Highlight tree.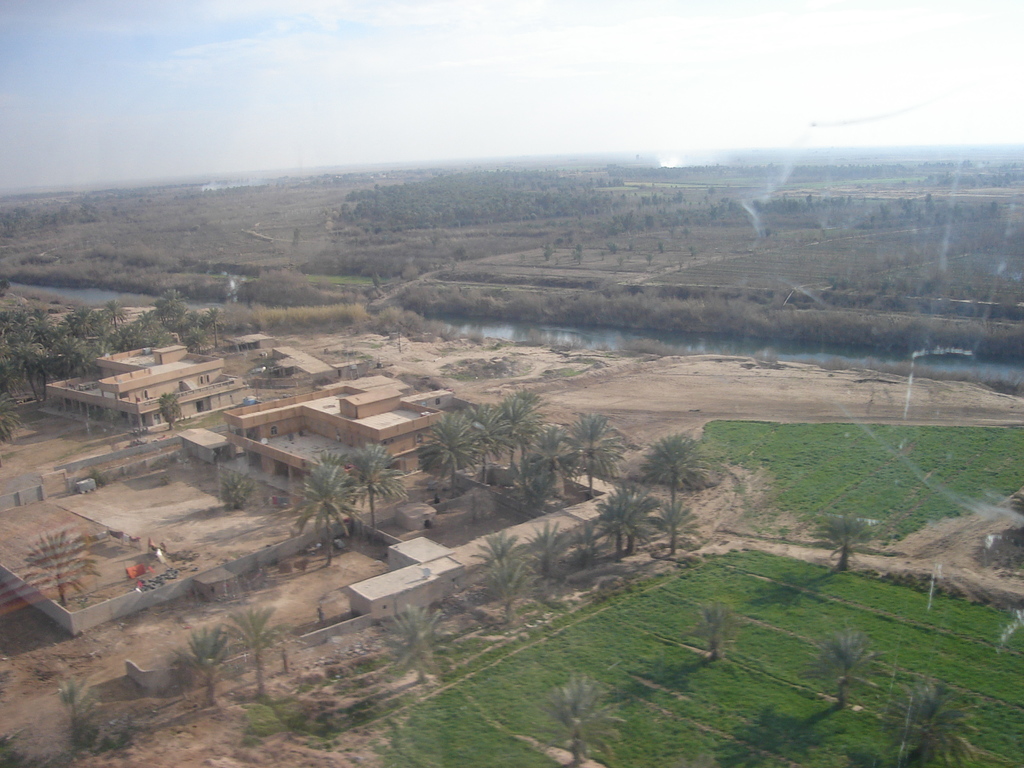
Highlighted region: rect(296, 452, 360, 565).
